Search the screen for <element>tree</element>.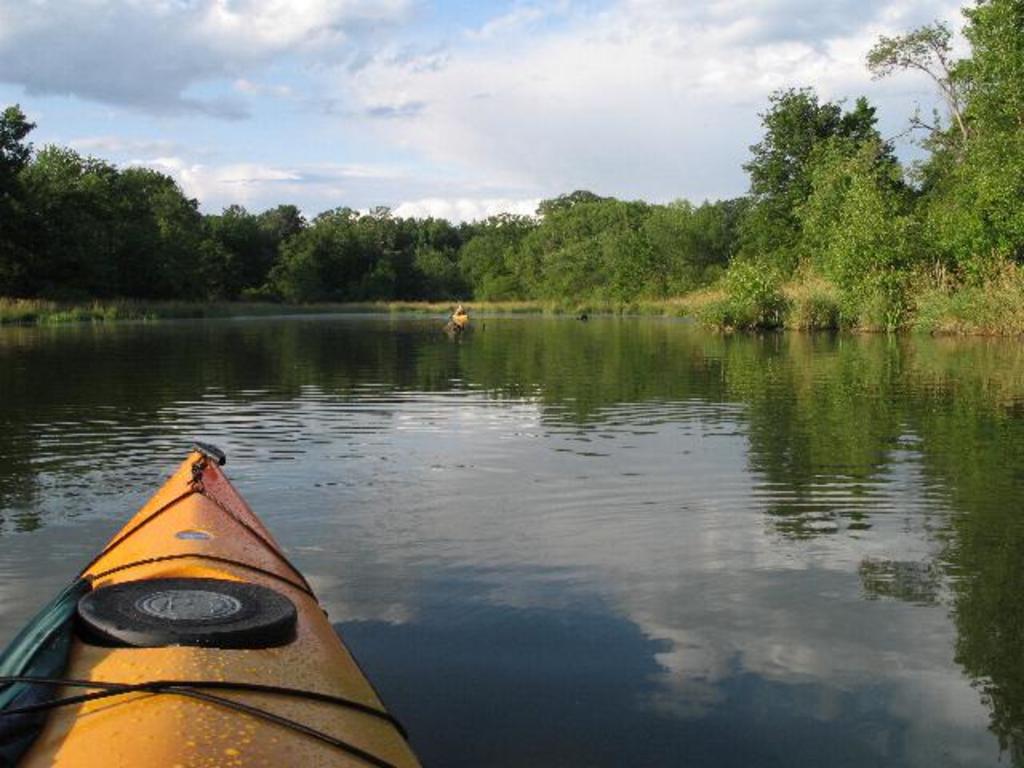
Found at 731/83/907/274.
